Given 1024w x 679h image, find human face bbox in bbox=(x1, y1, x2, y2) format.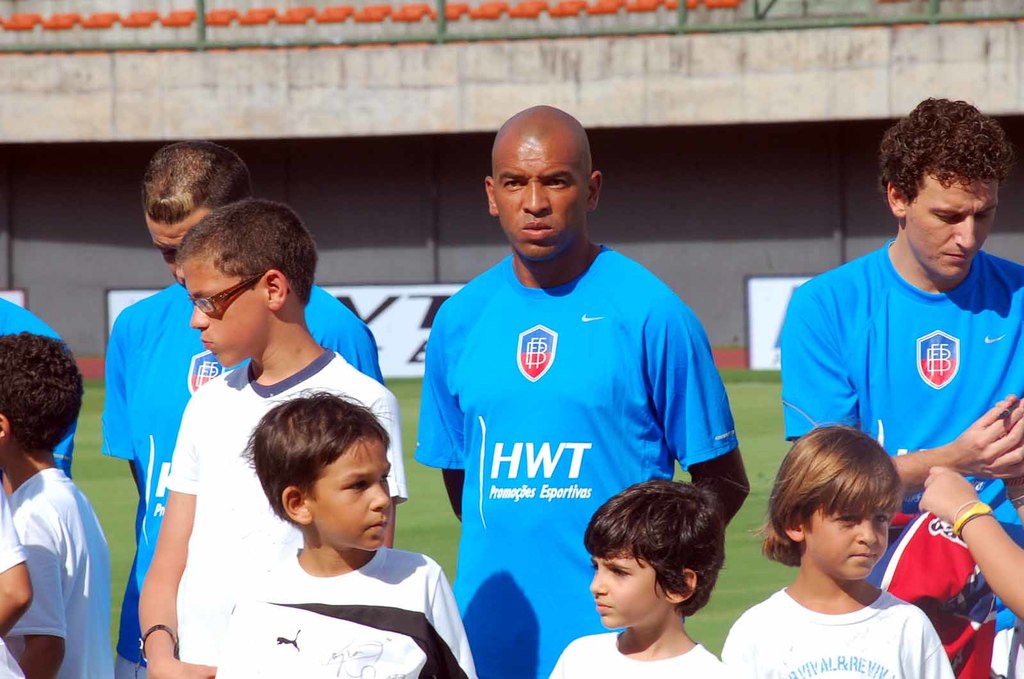
bbox=(906, 161, 1002, 284).
